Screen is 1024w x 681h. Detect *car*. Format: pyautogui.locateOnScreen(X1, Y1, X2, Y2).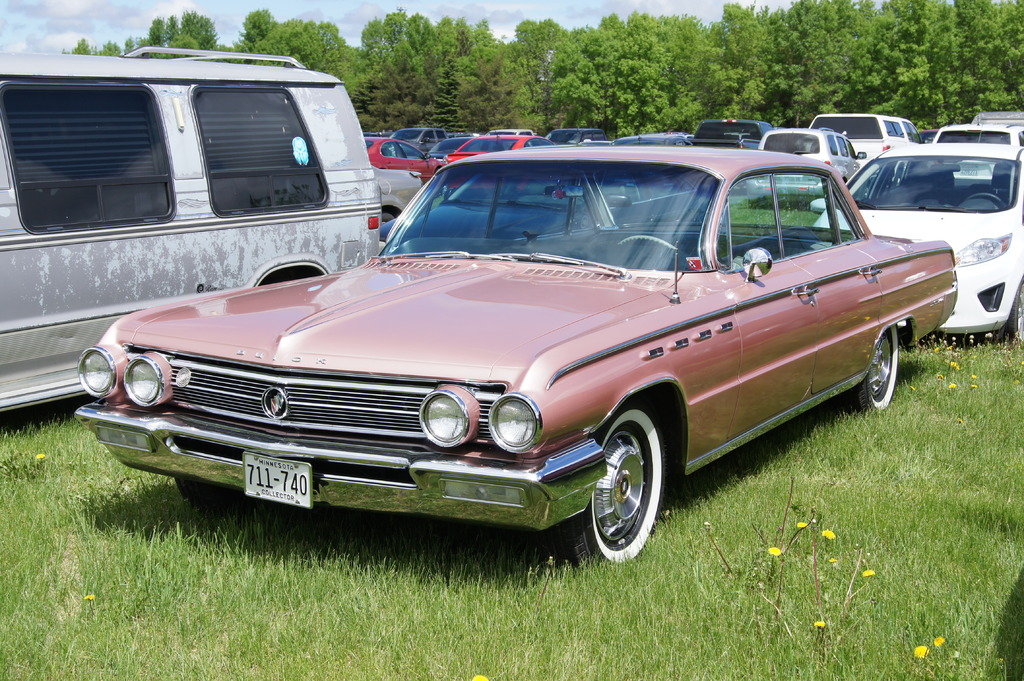
pyautogui.locateOnScreen(918, 127, 941, 141).
